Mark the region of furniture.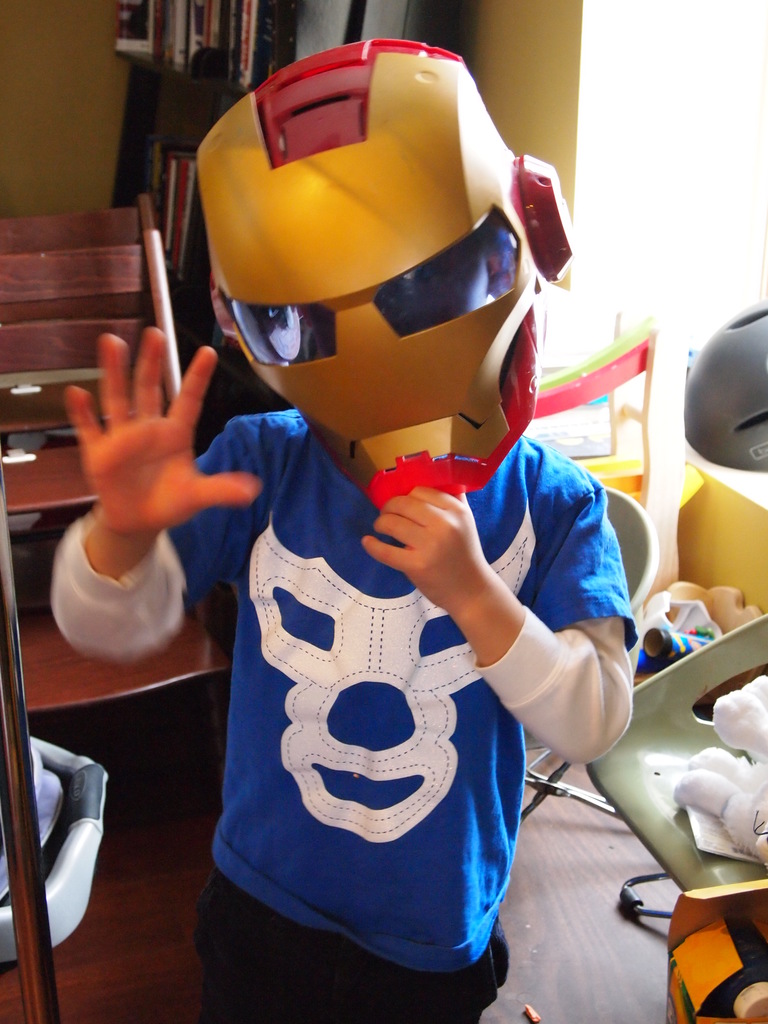
Region: pyautogui.locateOnScreen(580, 612, 767, 902).
